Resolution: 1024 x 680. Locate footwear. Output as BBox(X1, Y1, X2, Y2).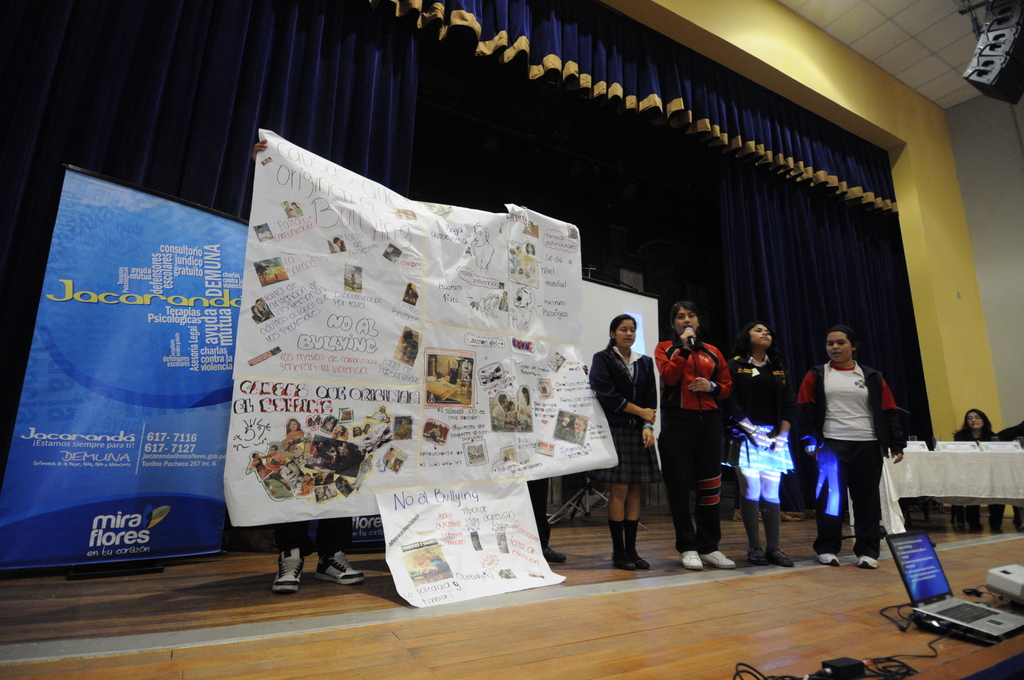
BBox(968, 526, 984, 534).
